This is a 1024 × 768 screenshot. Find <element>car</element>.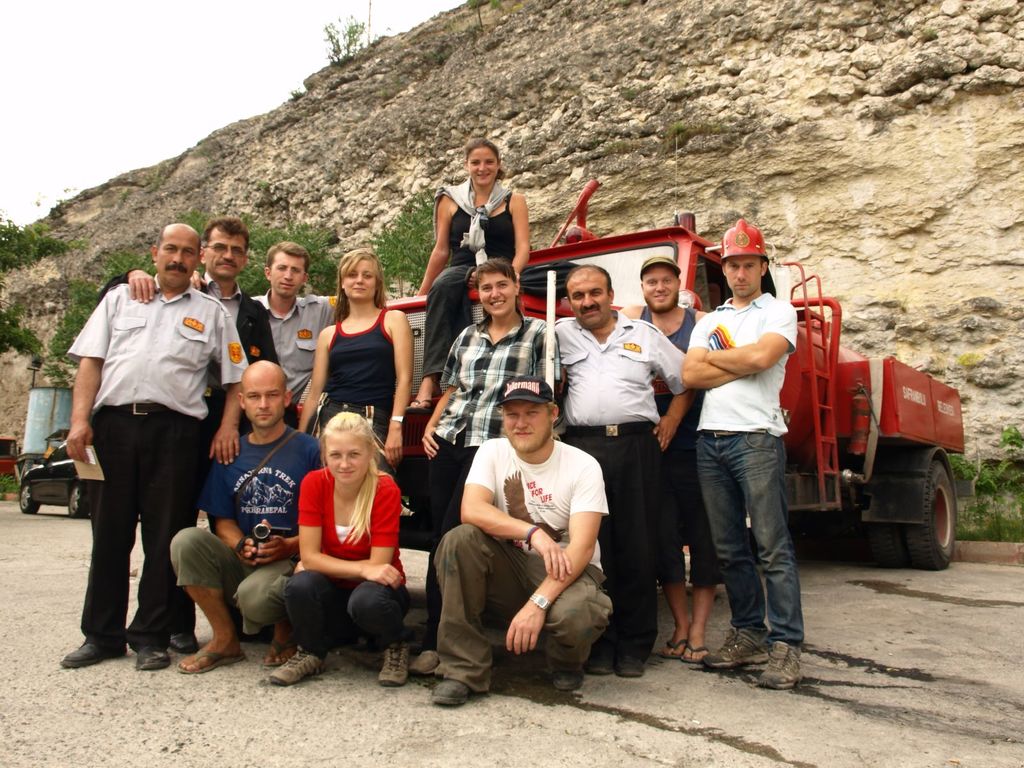
Bounding box: (left=22, top=431, right=93, bottom=513).
